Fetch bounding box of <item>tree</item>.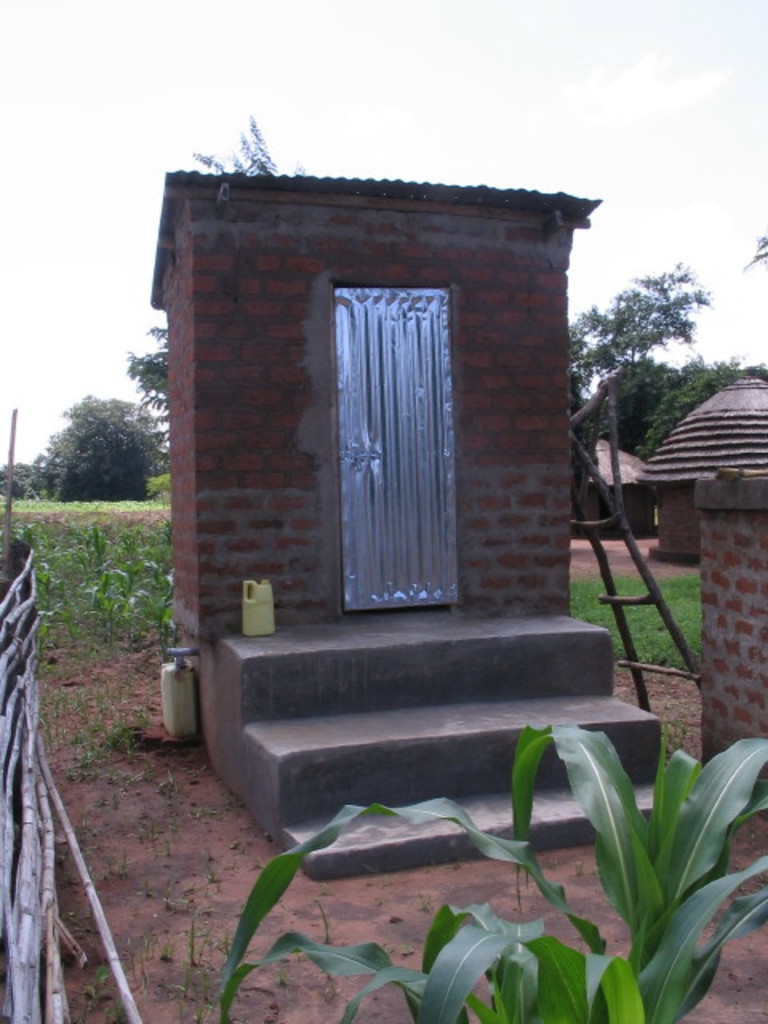
Bbox: x1=117 y1=115 x2=294 y2=414.
